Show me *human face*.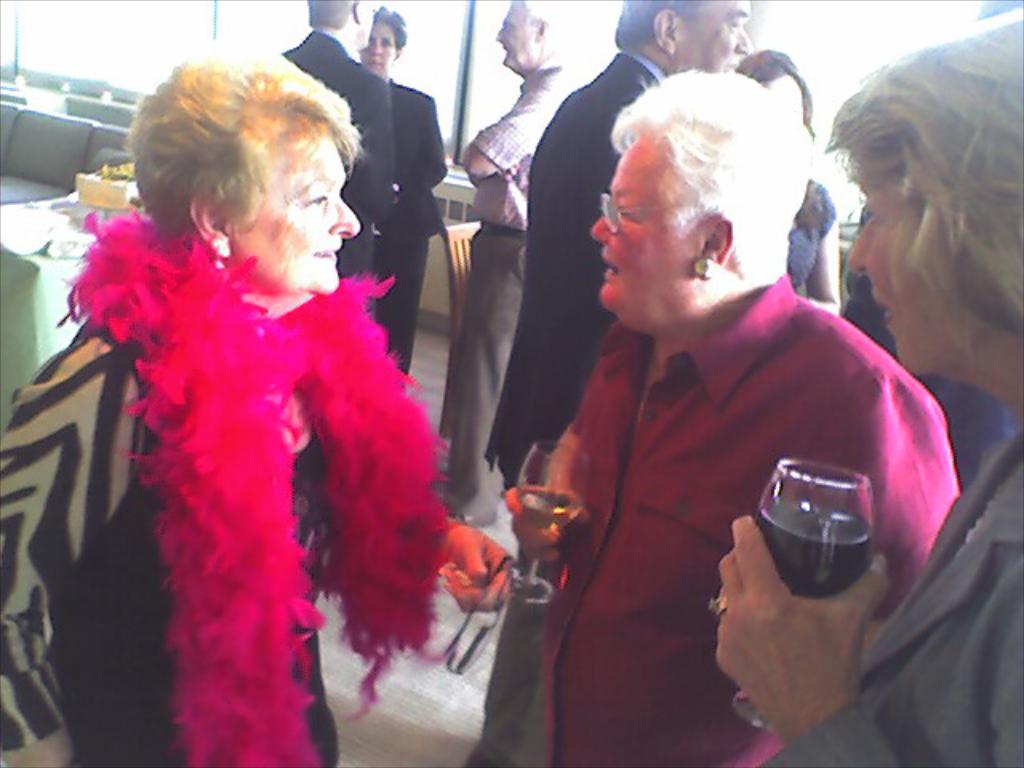
*human face* is here: select_region(669, 0, 752, 70).
